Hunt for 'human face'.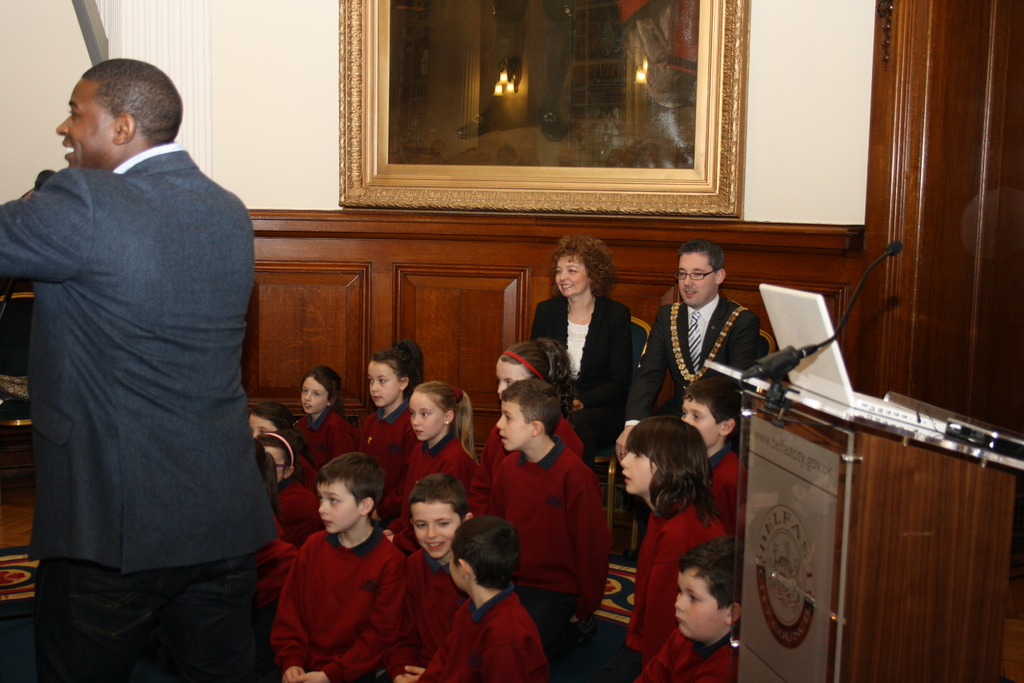
Hunted down at (x1=680, y1=254, x2=715, y2=307).
